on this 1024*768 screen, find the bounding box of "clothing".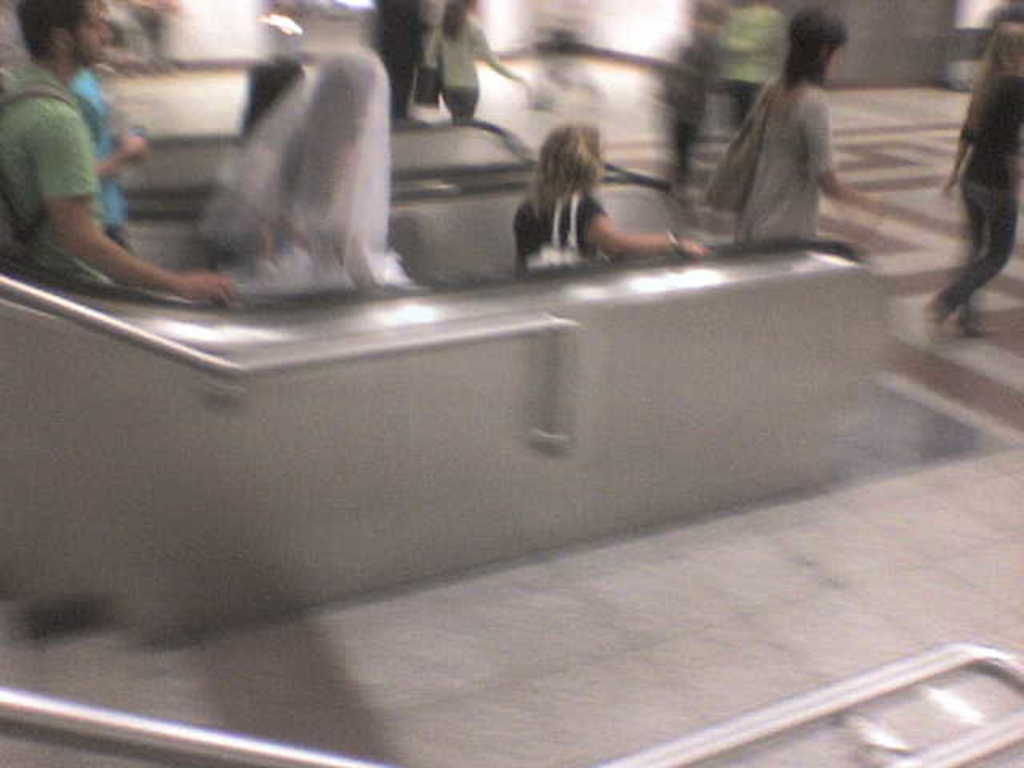
Bounding box: pyautogui.locateOnScreen(0, 59, 109, 288).
